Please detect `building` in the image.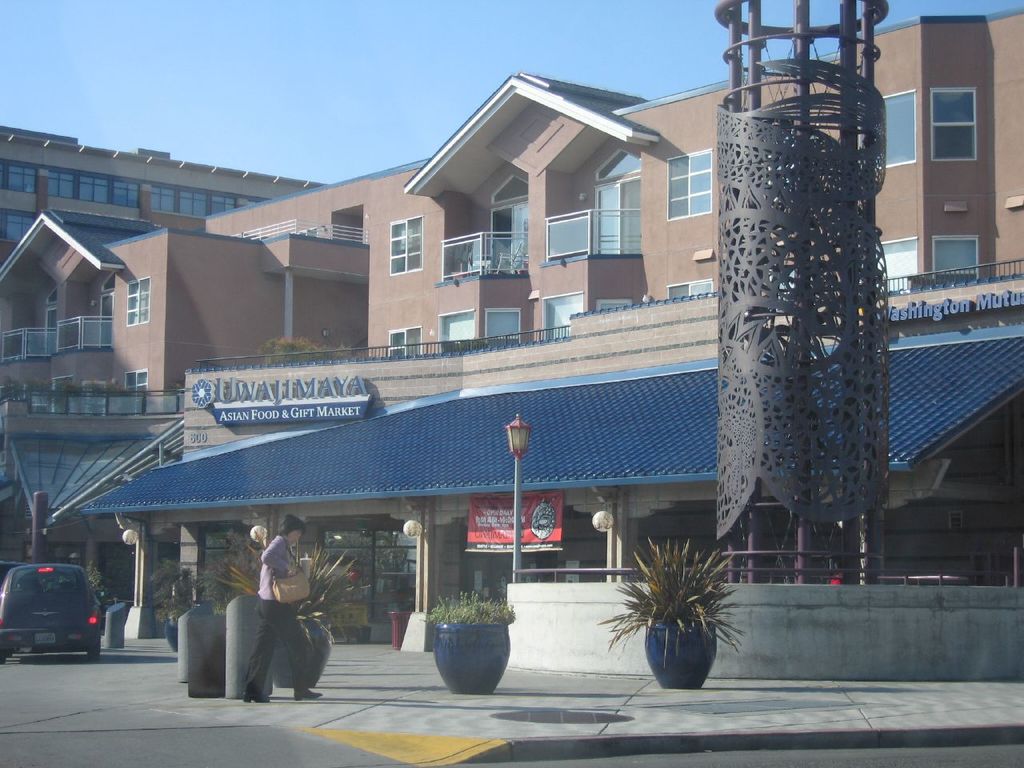
crop(2, 122, 326, 270).
